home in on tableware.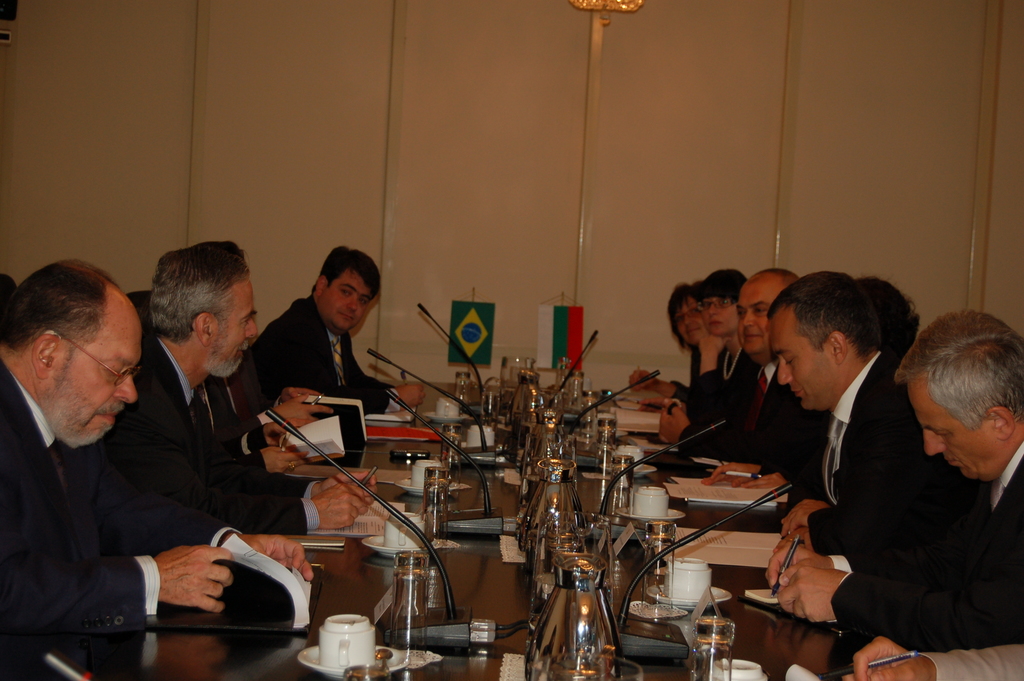
Homed in at {"x1": 591, "y1": 411, "x2": 620, "y2": 473}.
